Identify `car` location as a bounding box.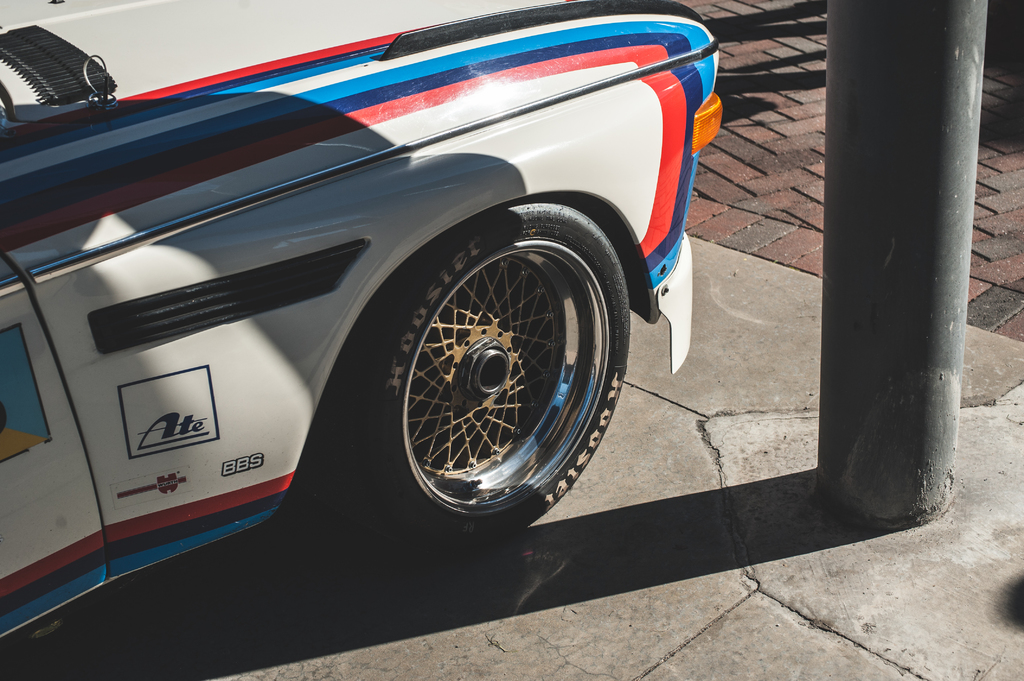
(left=0, top=0, right=724, bottom=664).
